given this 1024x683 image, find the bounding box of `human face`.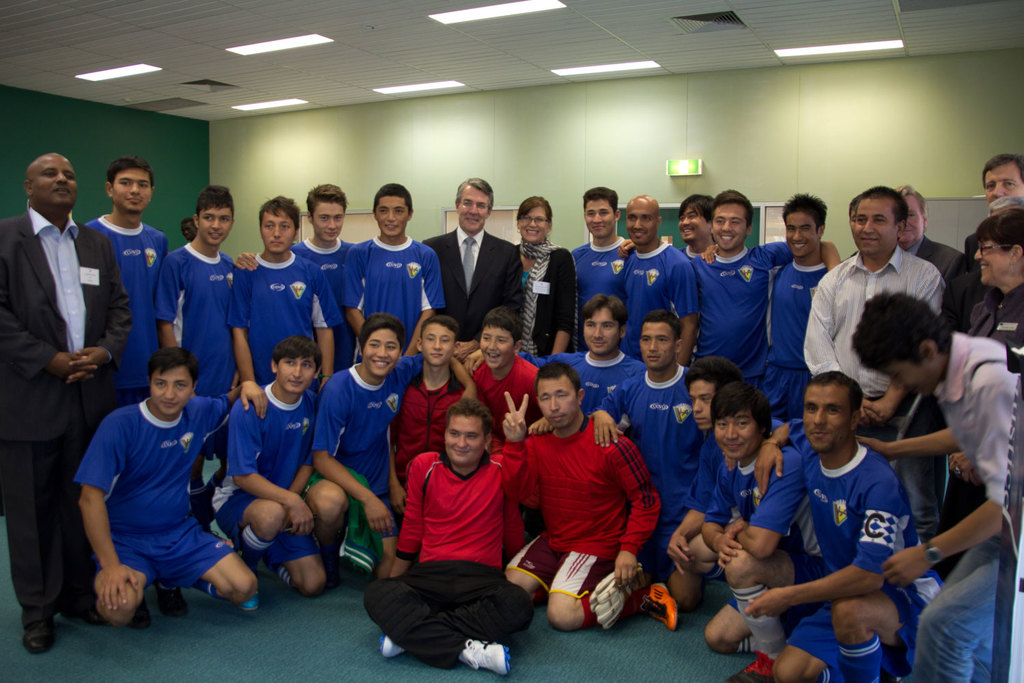
<region>854, 194, 894, 255</region>.
